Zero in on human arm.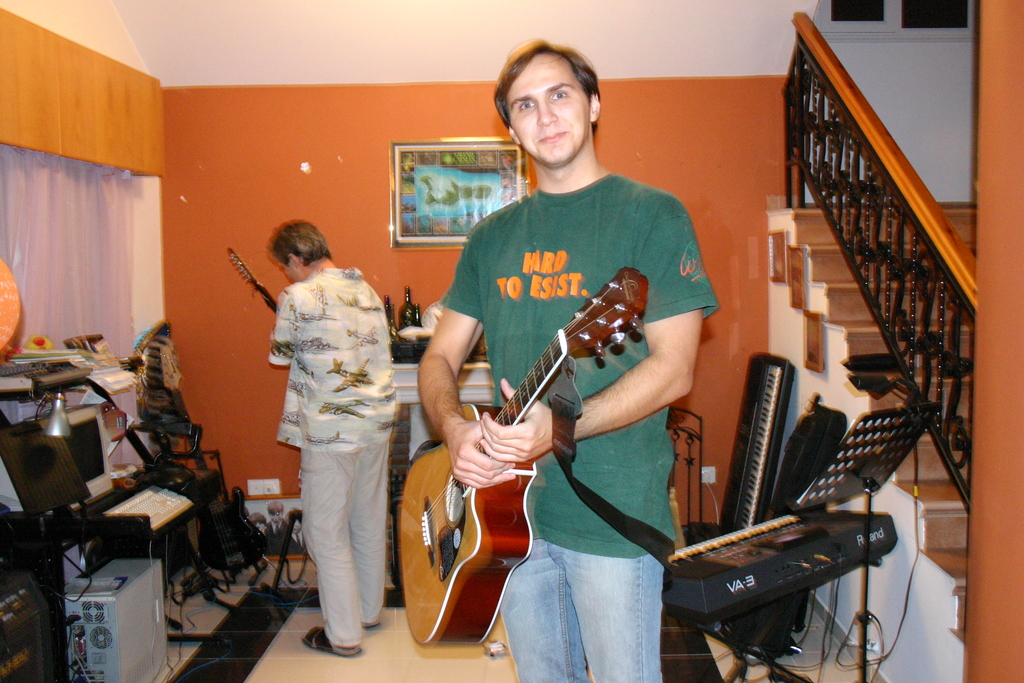
Zeroed in: 477/202/721/448.
